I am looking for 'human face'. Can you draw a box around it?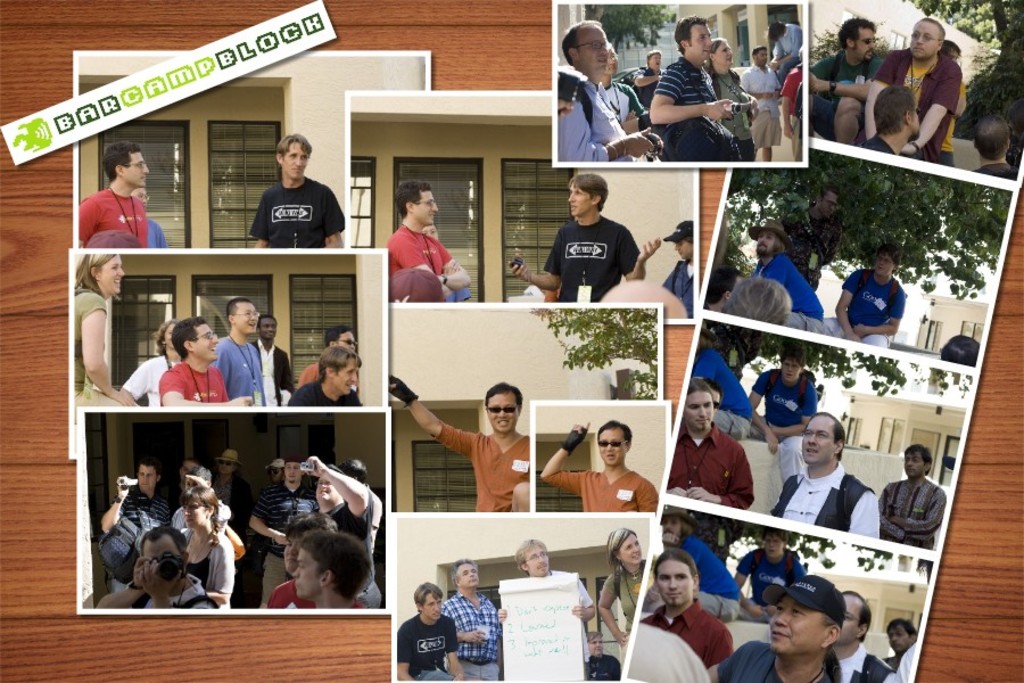
Sure, the bounding box is locate(691, 25, 713, 56).
